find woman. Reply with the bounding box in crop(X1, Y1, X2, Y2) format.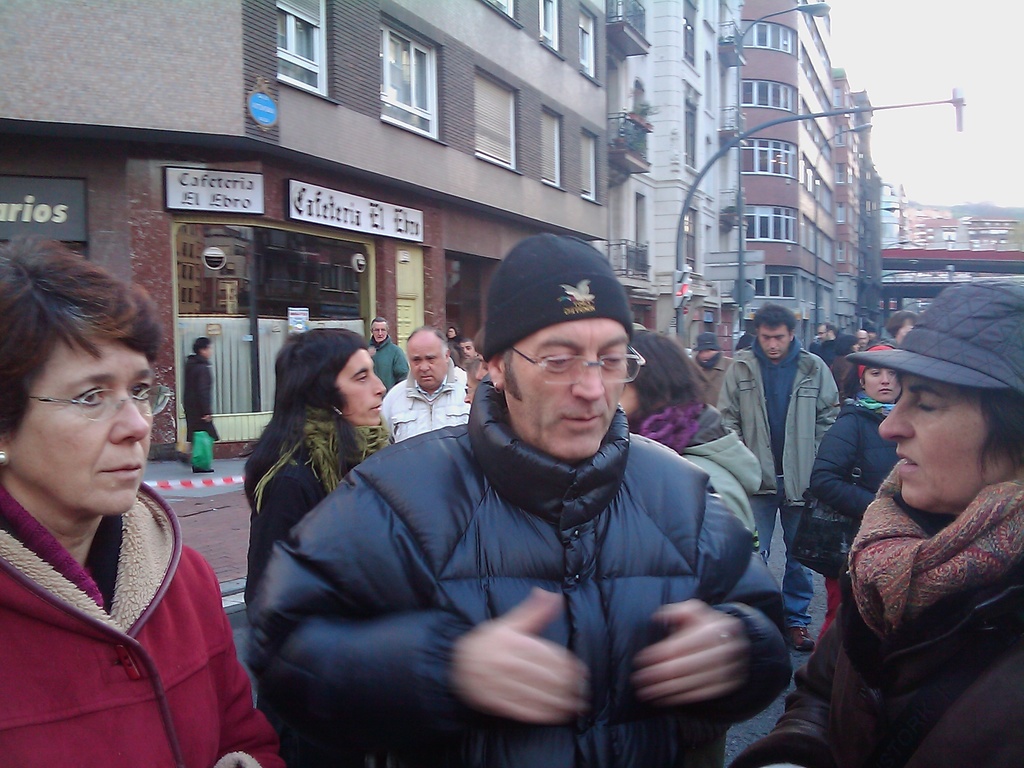
crop(0, 250, 230, 755).
